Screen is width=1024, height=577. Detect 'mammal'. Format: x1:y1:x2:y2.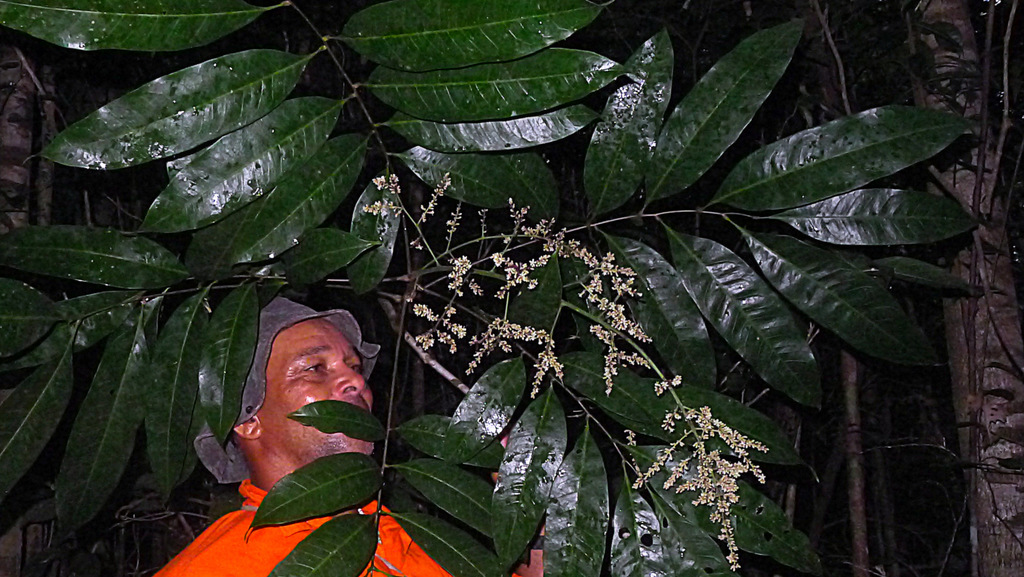
152:298:545:576.
